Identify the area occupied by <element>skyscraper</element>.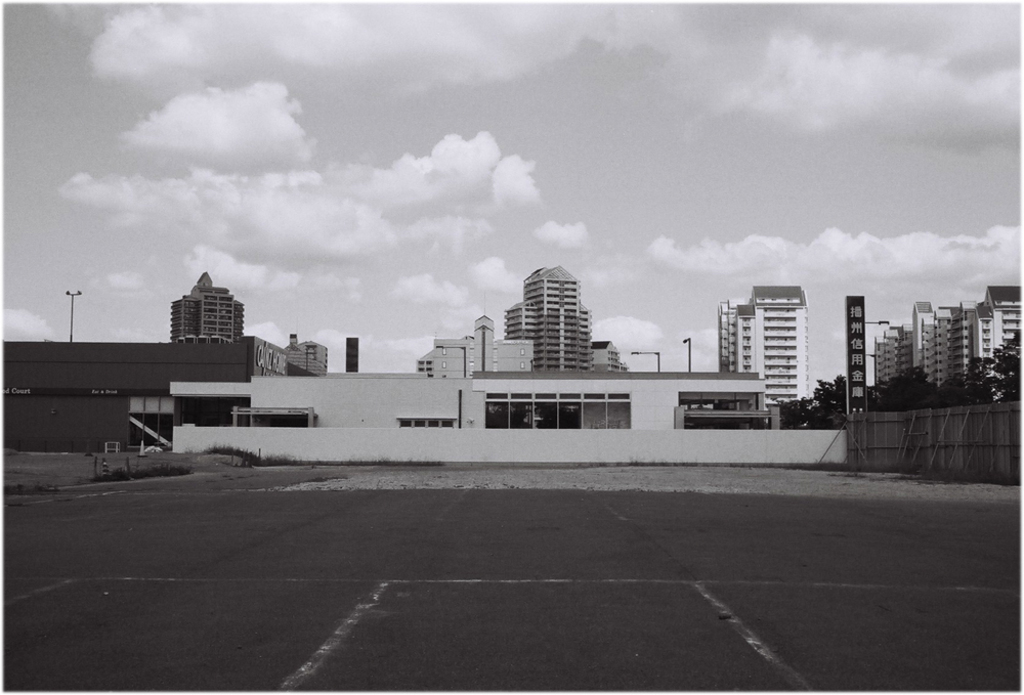
Area: [911, 301, 968, 394].
